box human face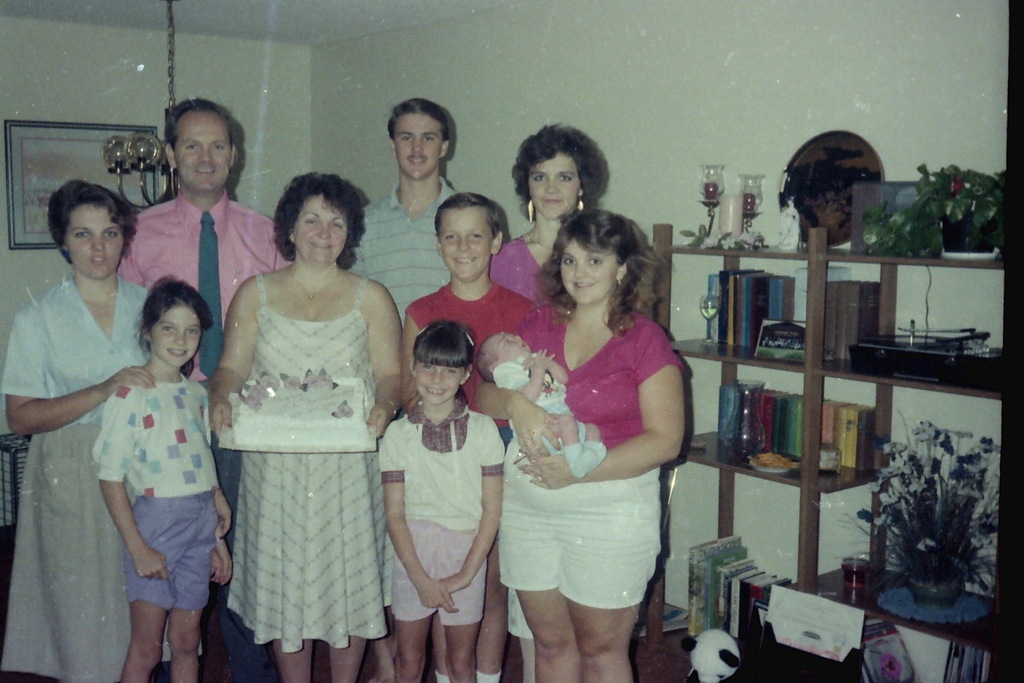
bbox(64, 201, 128, 277)
